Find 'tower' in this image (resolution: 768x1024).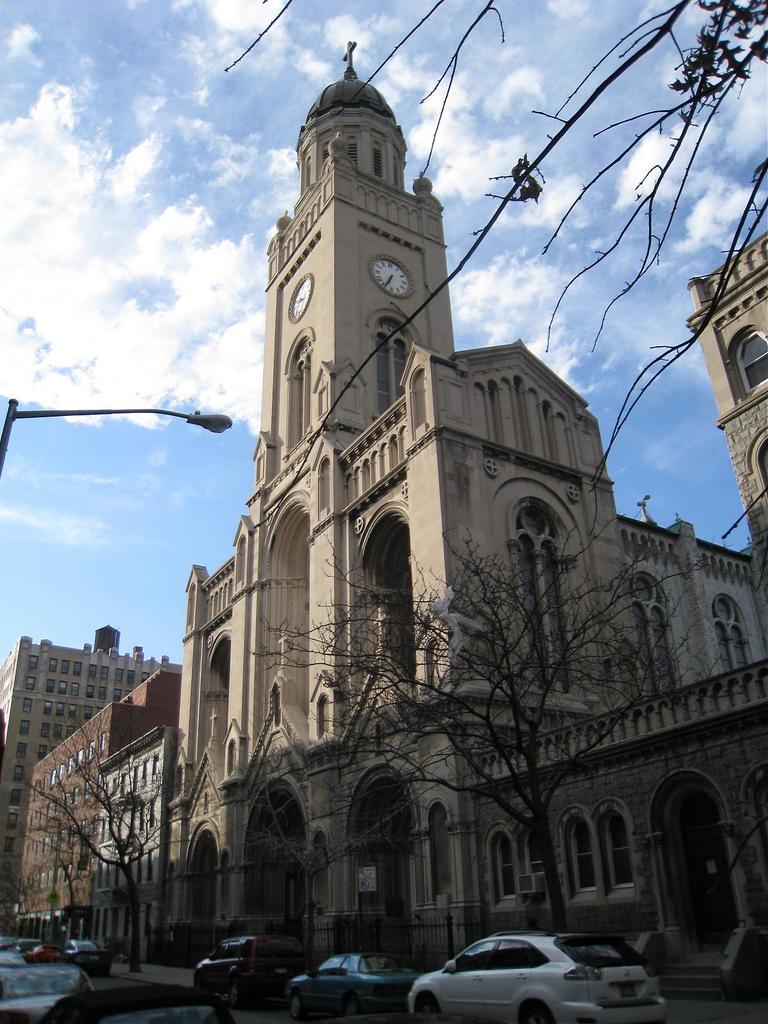
(left=250, top=40, right=452, bottom=483).
